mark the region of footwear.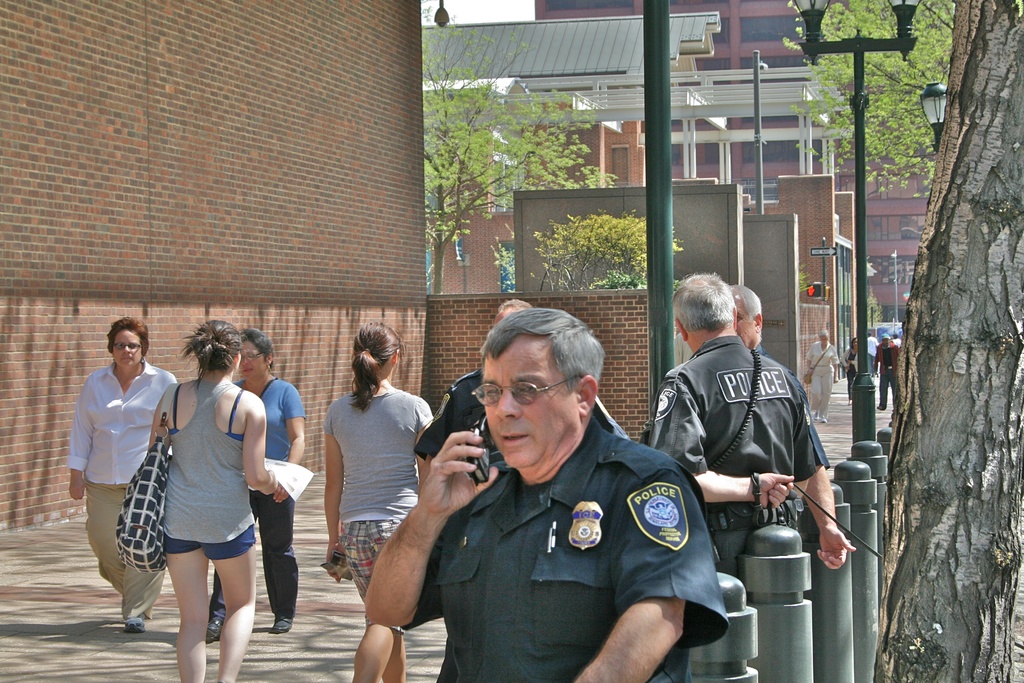
Region: bbox(877, 404, 888, 411).
